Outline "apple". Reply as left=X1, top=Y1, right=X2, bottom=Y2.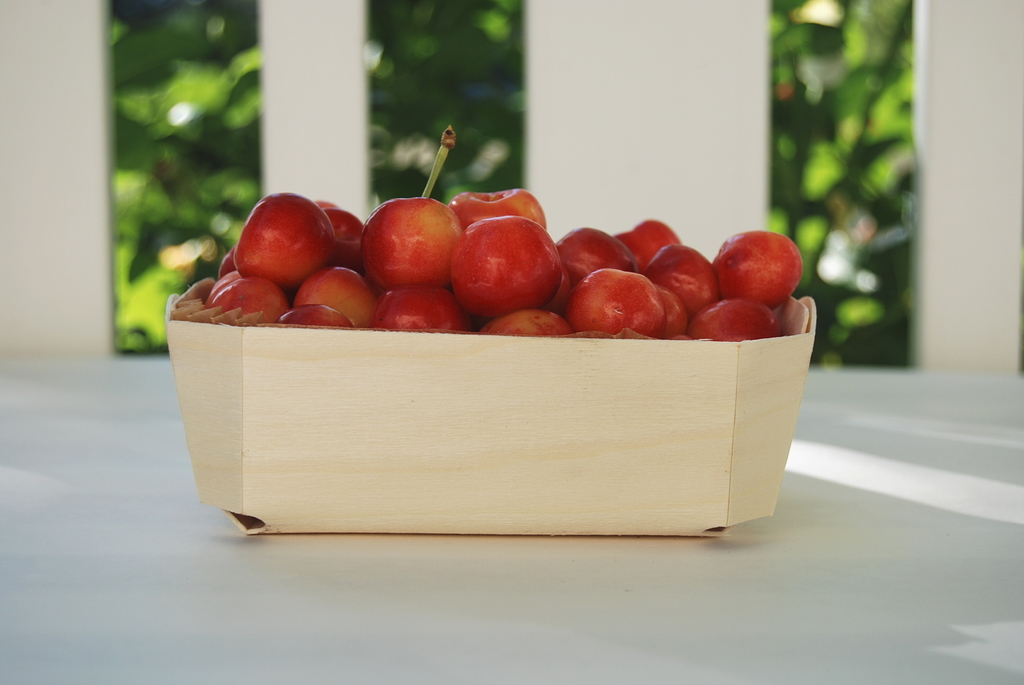
left=240, top=189, right=335, bottom=288.
